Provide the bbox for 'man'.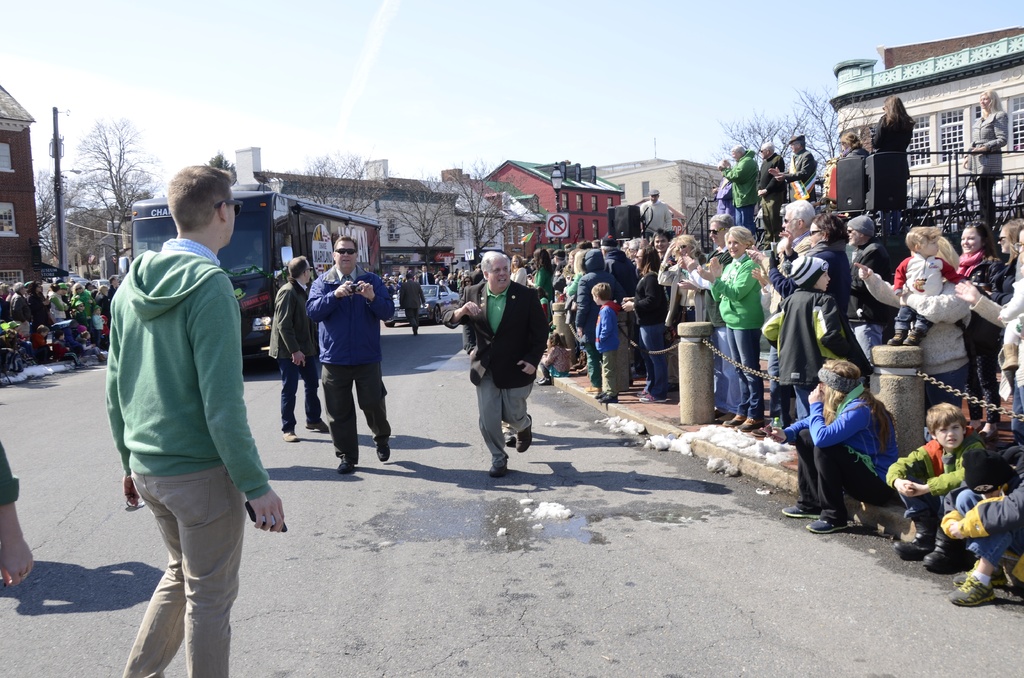
(273, 255, 330, 441).
